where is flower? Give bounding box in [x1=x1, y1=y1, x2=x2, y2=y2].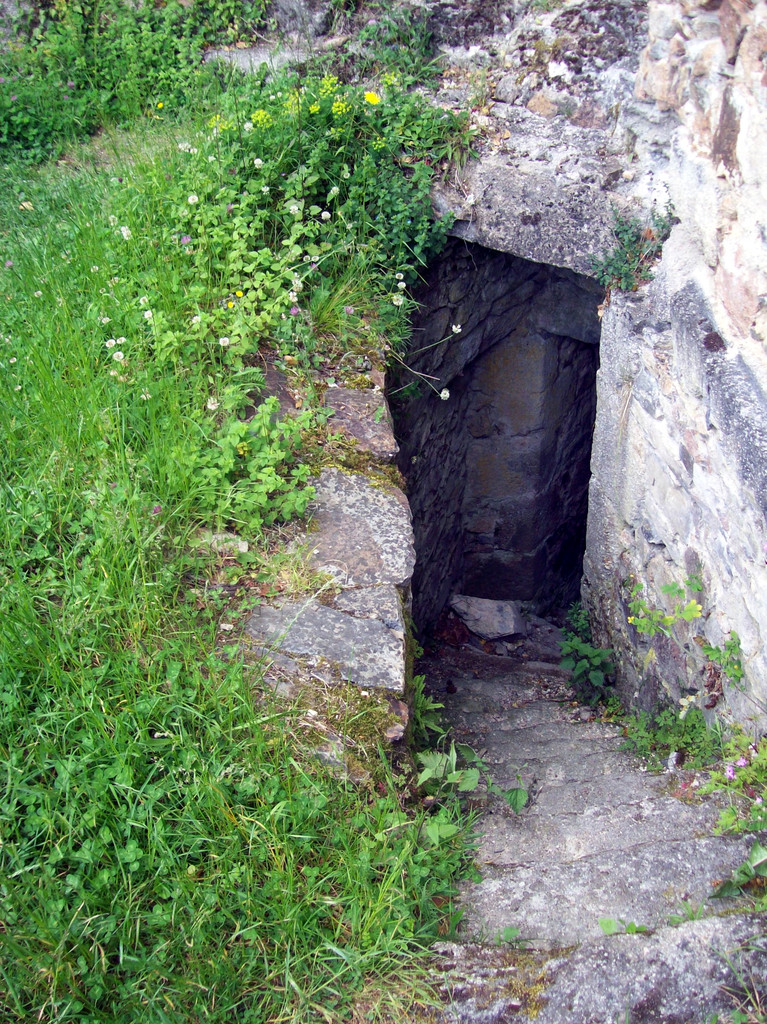
[x1=319, y1=207, x2=335, y2=221].
